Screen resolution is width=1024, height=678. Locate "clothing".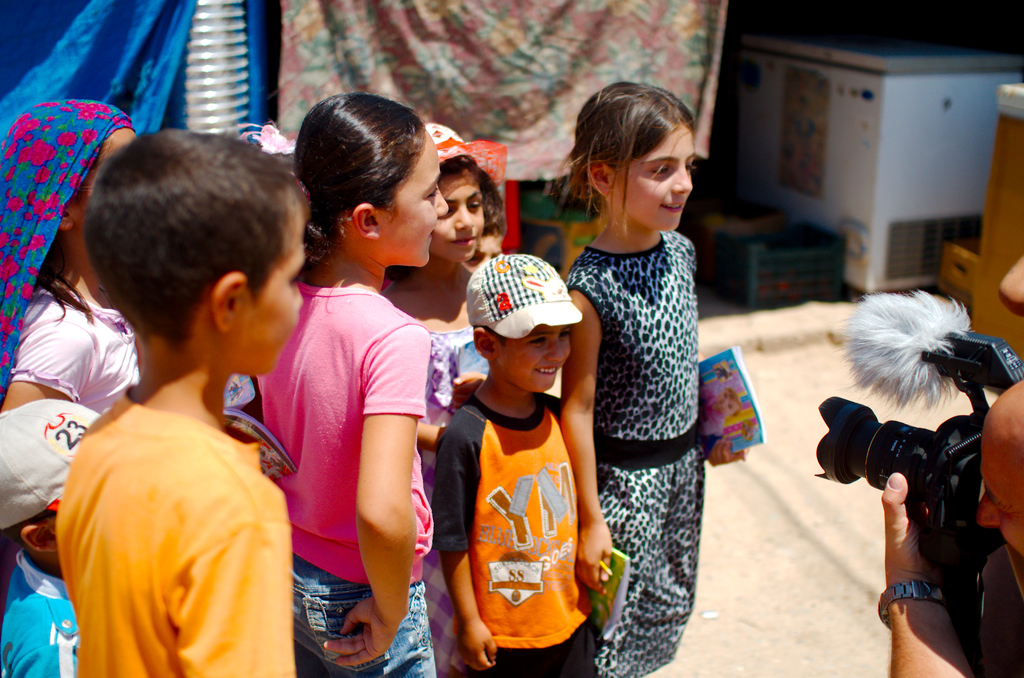
region(248, 280, 436, 677).
